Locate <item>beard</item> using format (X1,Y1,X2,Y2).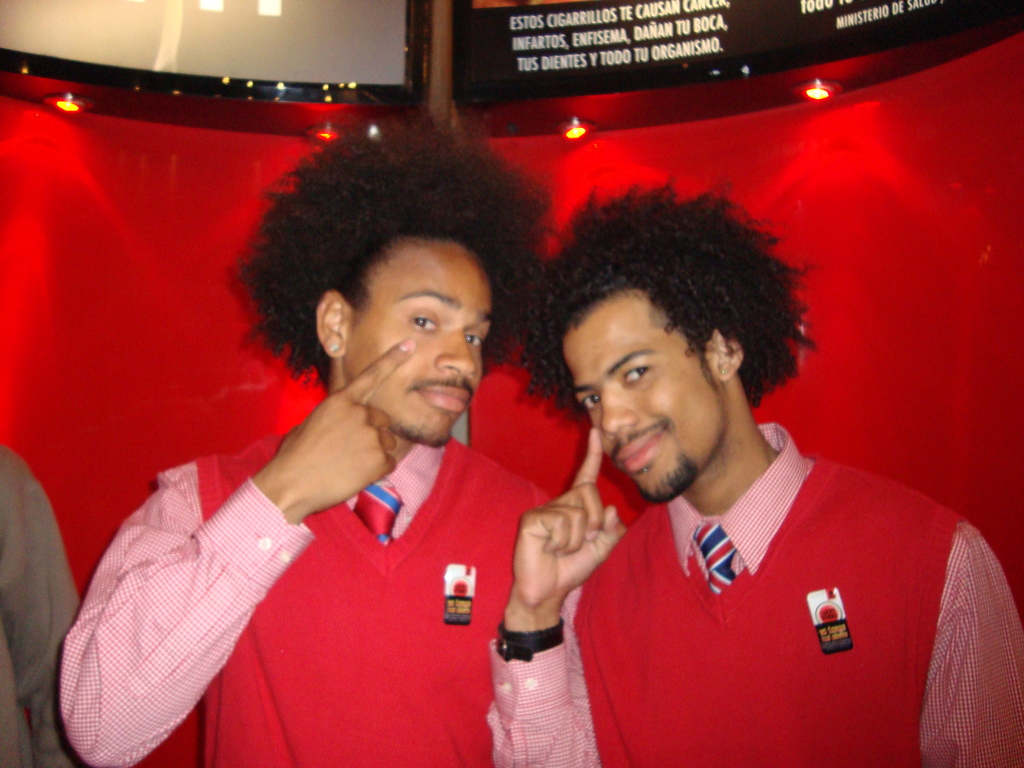
(632,444,700,504).
